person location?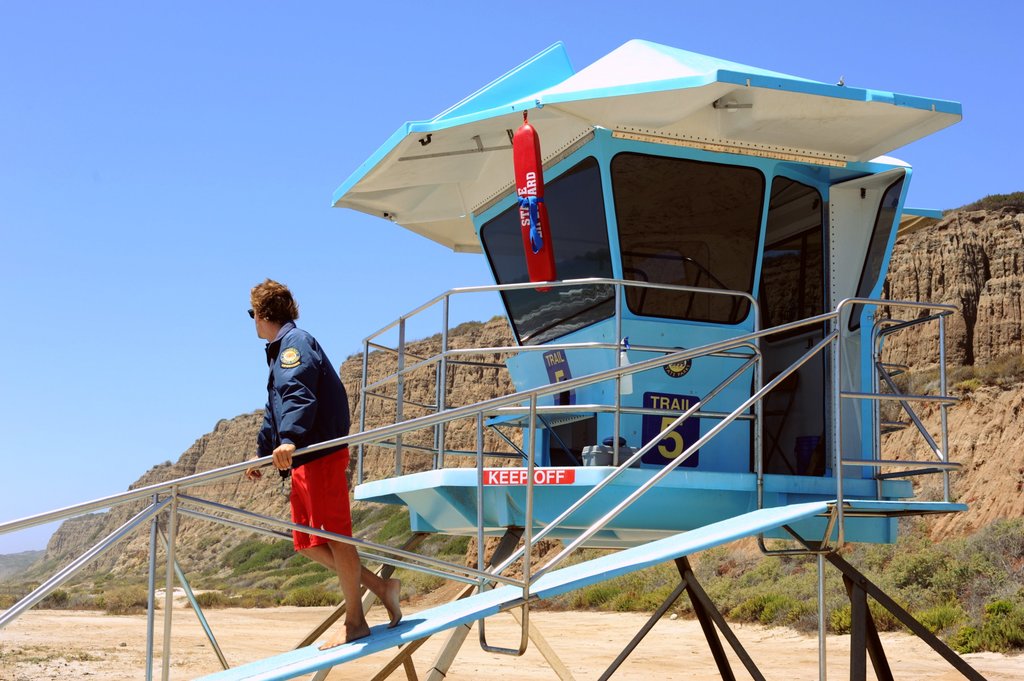
(244,280,404,653)
